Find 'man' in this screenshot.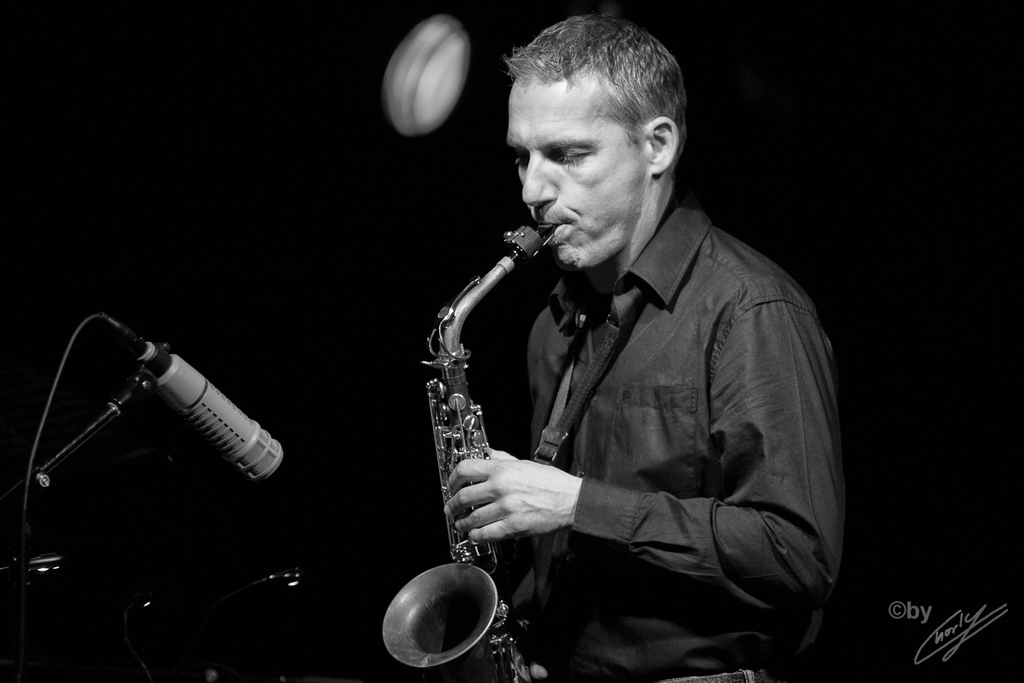
The bounding box for 'man' is {"left": 398, "top": 0, "right": 835, "bottom": 680}.
